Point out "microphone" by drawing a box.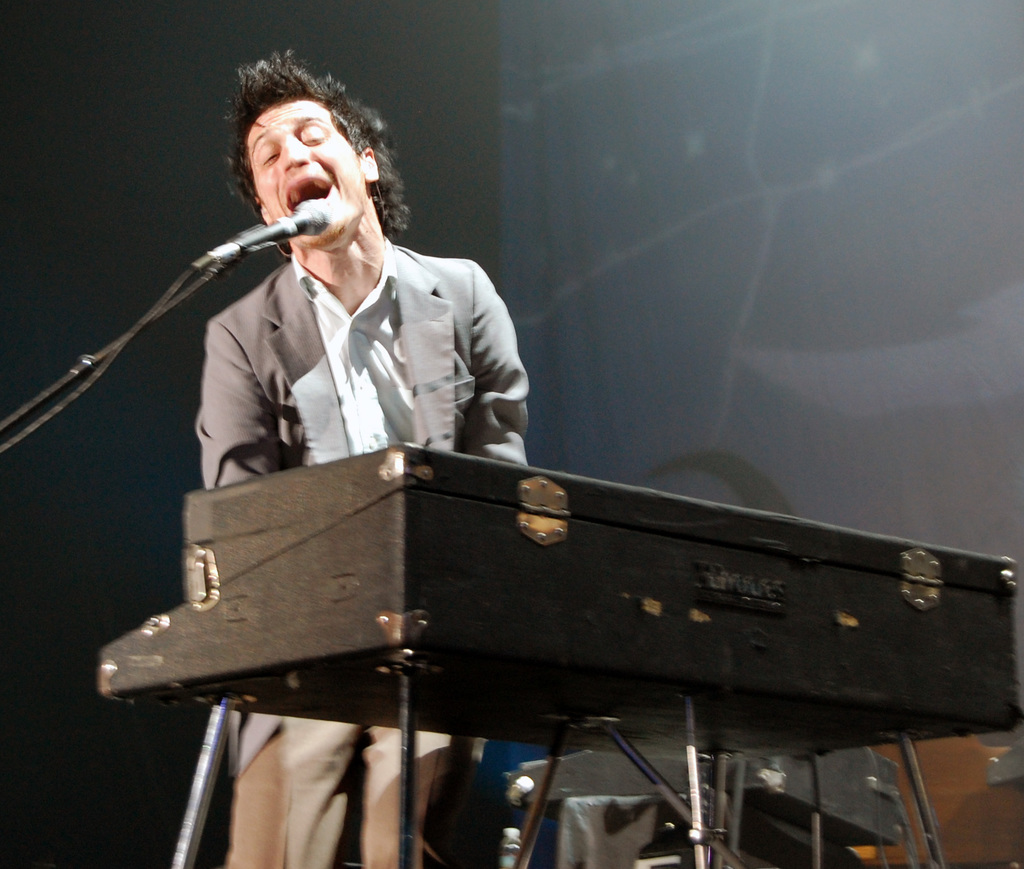
190, 189, 308, 280.
